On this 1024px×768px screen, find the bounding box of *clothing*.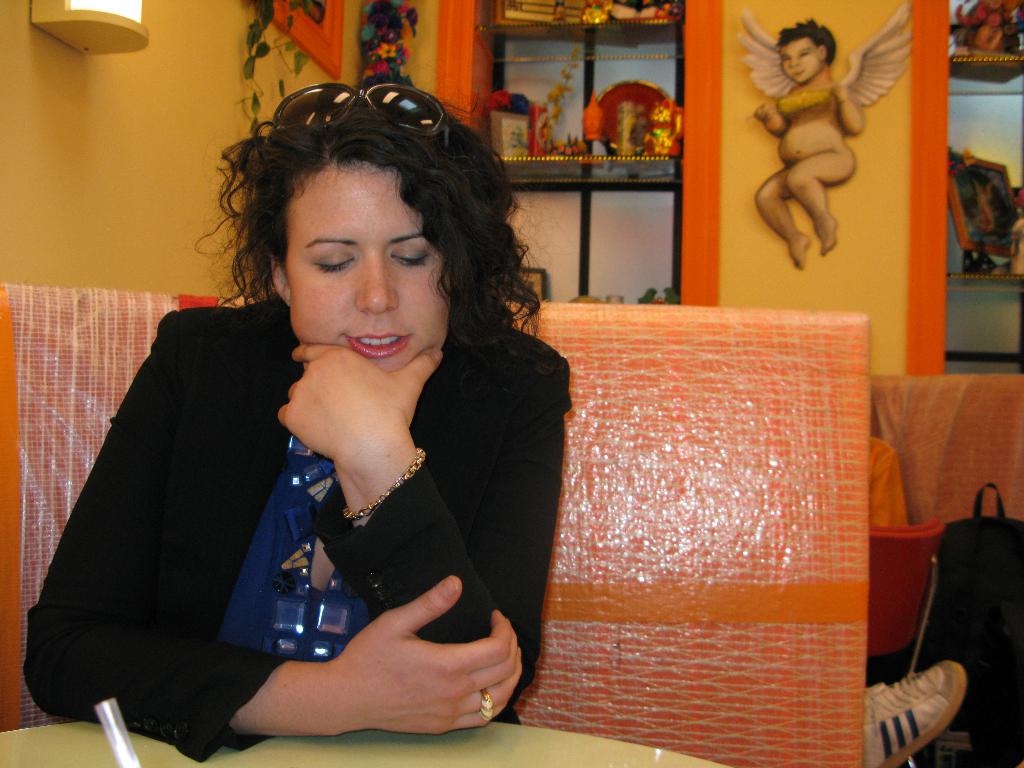
Bounding box: <region>25, 296, 572, 765</region>.
